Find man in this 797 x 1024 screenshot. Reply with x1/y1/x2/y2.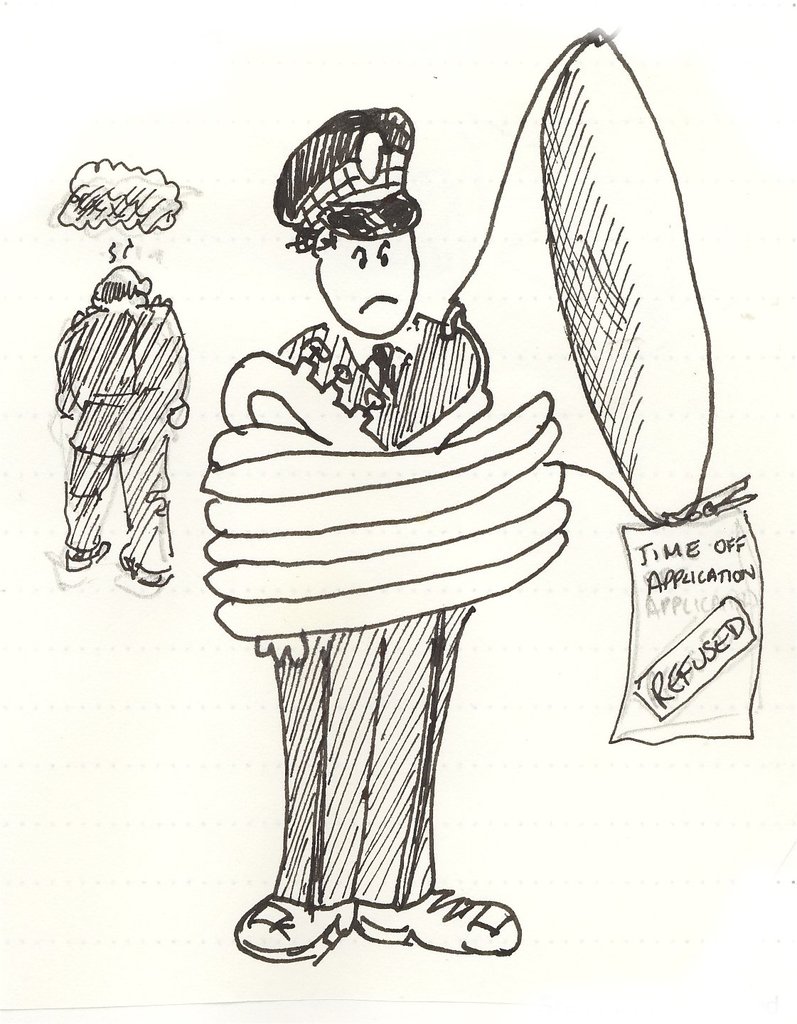
55/243/199/610.
